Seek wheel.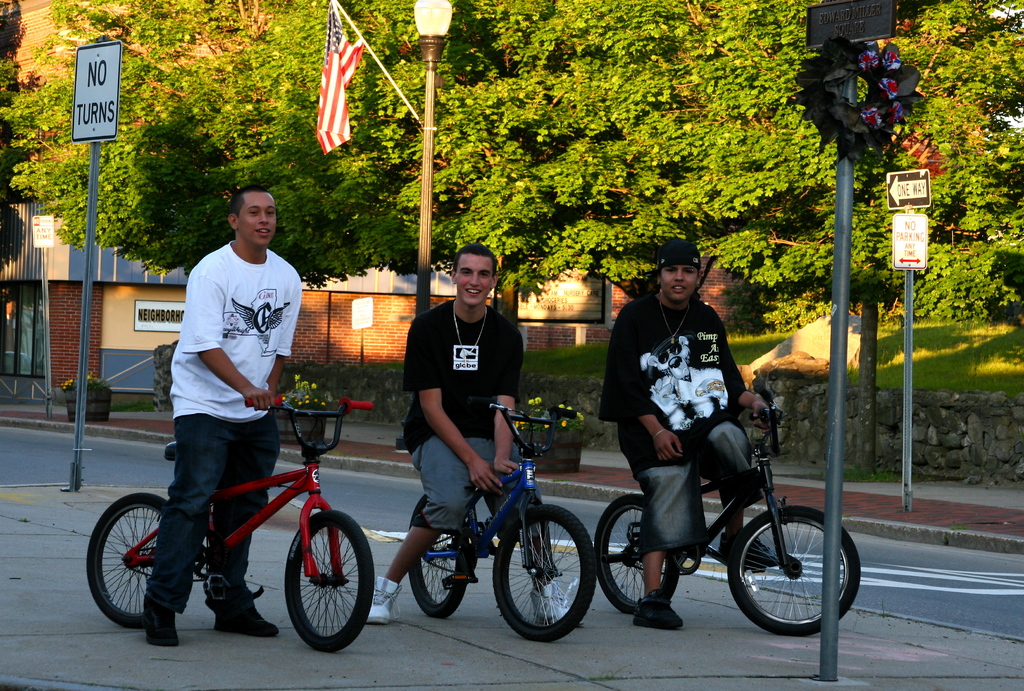
<box>730,506,870,649</box>.
